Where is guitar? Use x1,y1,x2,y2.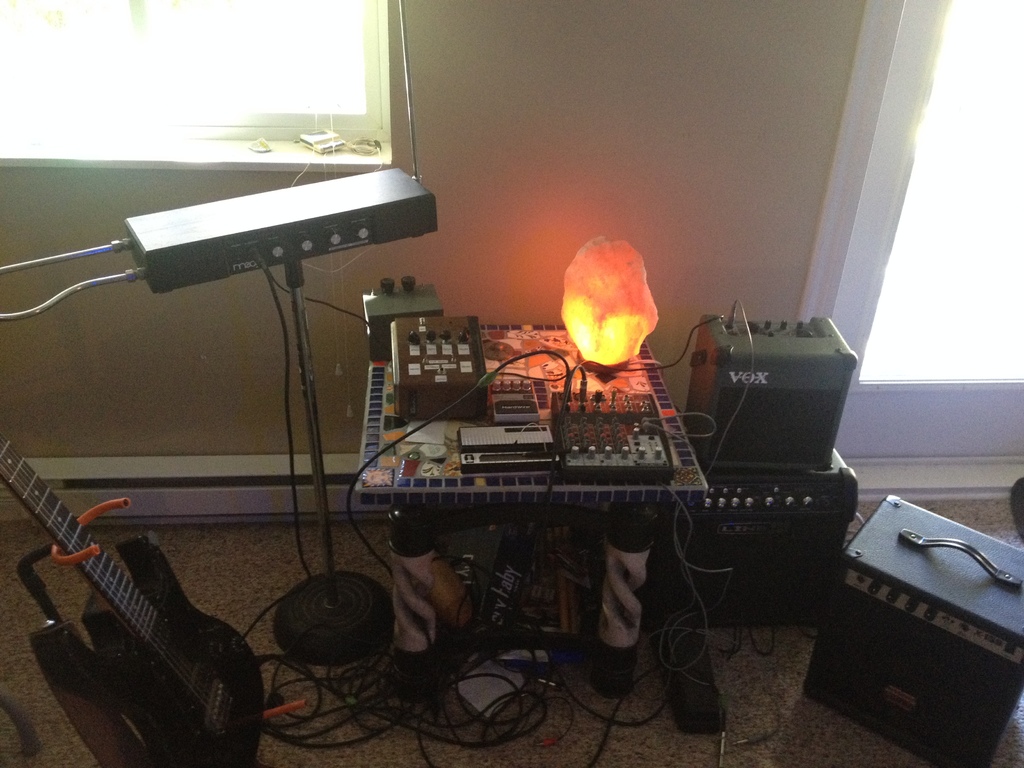
0,417,273,751.
